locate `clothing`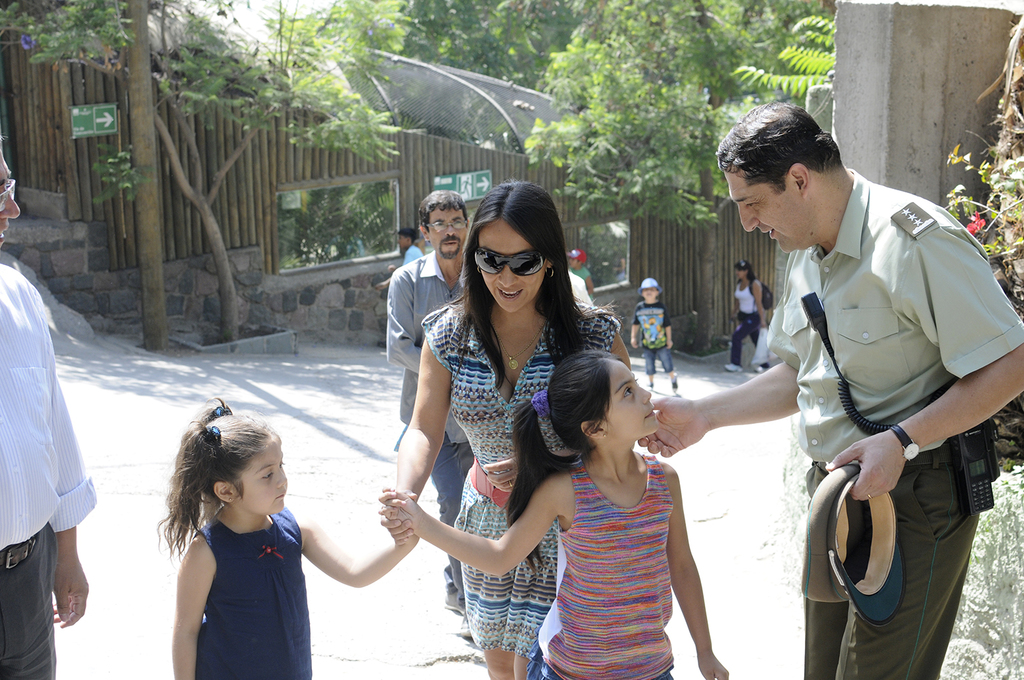
{"x1": 804, "y1": 465, "x2": 985, "y2": 679}
